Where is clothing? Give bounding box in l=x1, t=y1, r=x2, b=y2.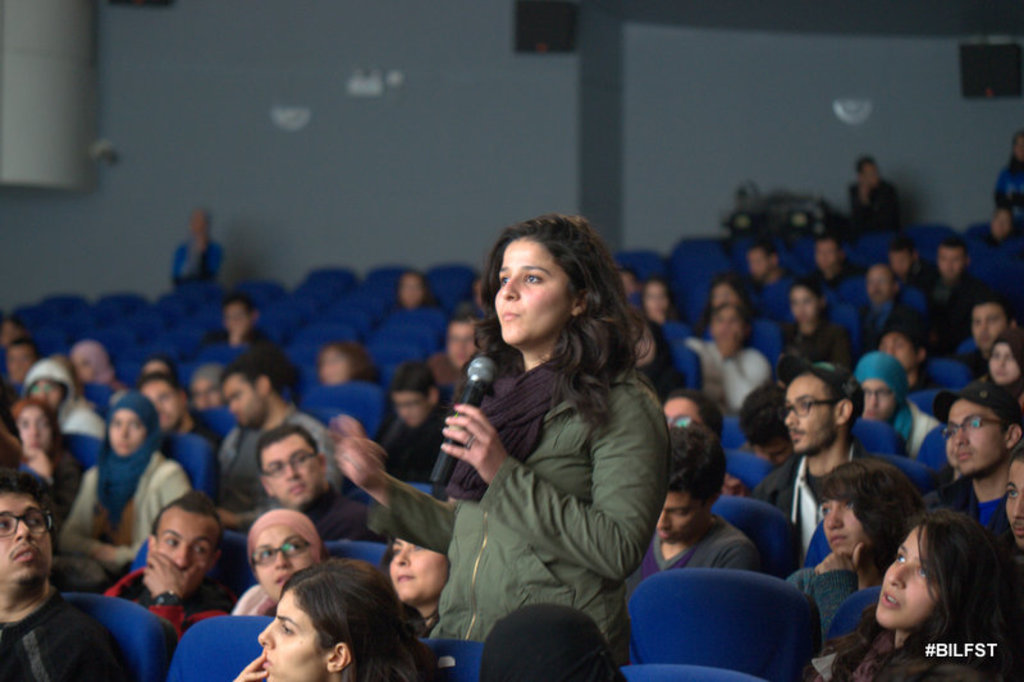
l=278, t=477, r=383, b=548.
